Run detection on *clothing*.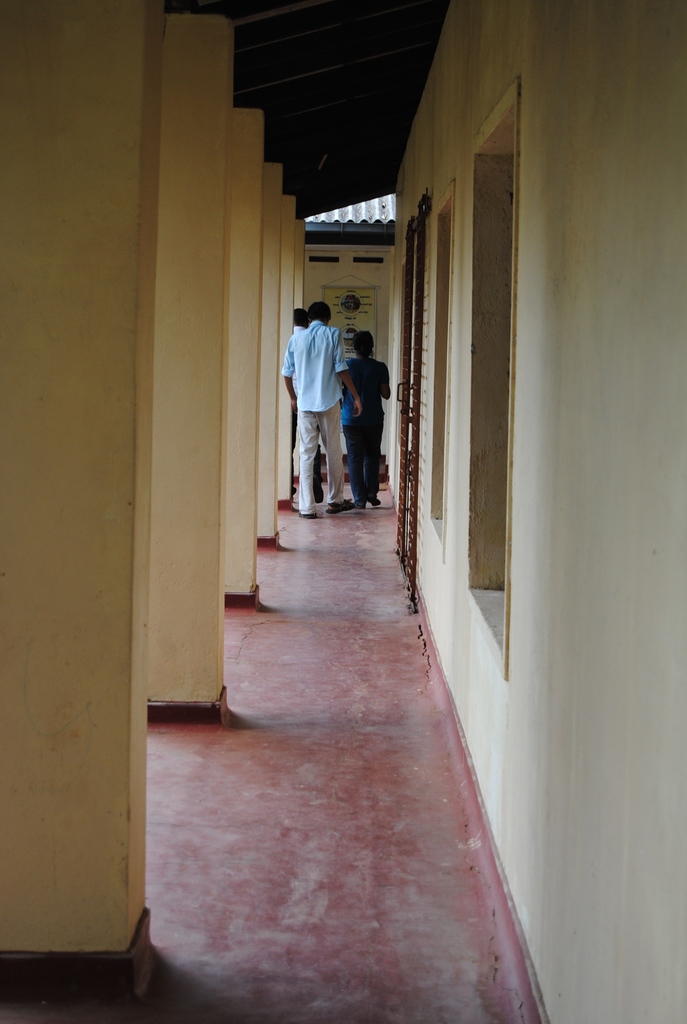
Result: [336, 351, 383, 493].
